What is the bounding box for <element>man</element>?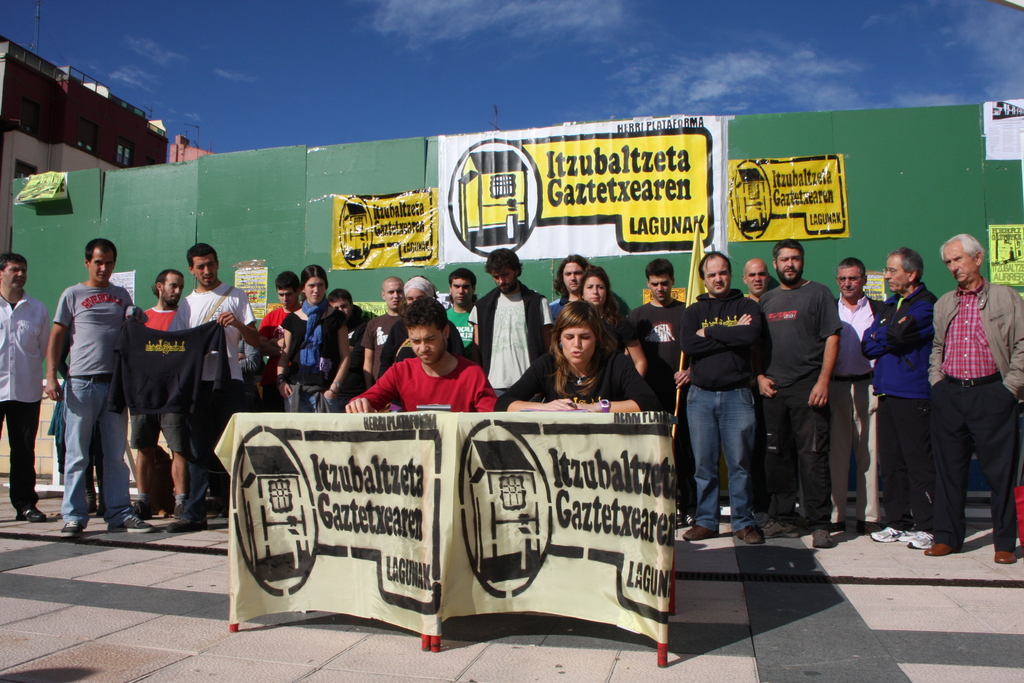
detection(763, 242, 845, 549).
